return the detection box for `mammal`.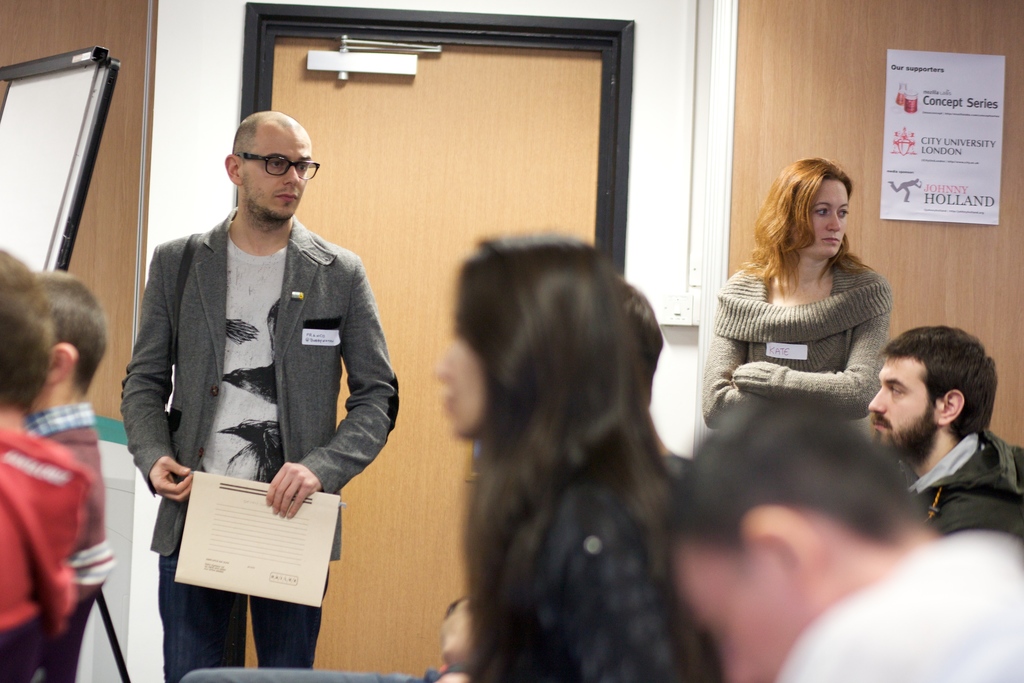
(left=619, top=278, right=659, bottom=415).
